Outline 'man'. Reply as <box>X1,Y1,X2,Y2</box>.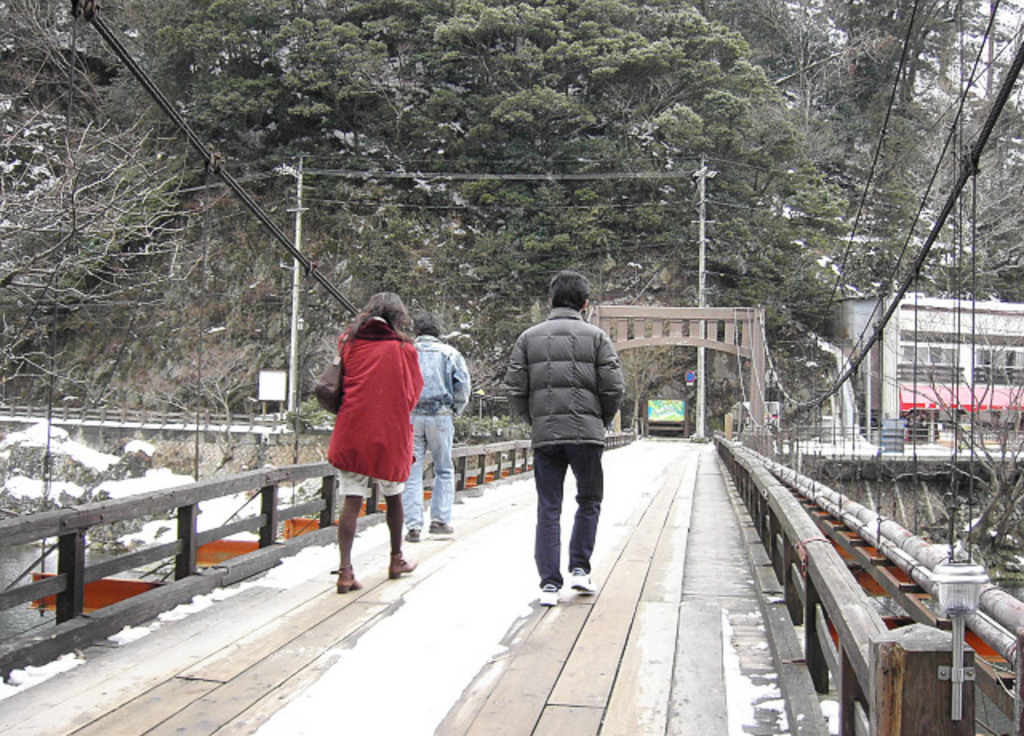
<box>402,317,475,542</box>.
